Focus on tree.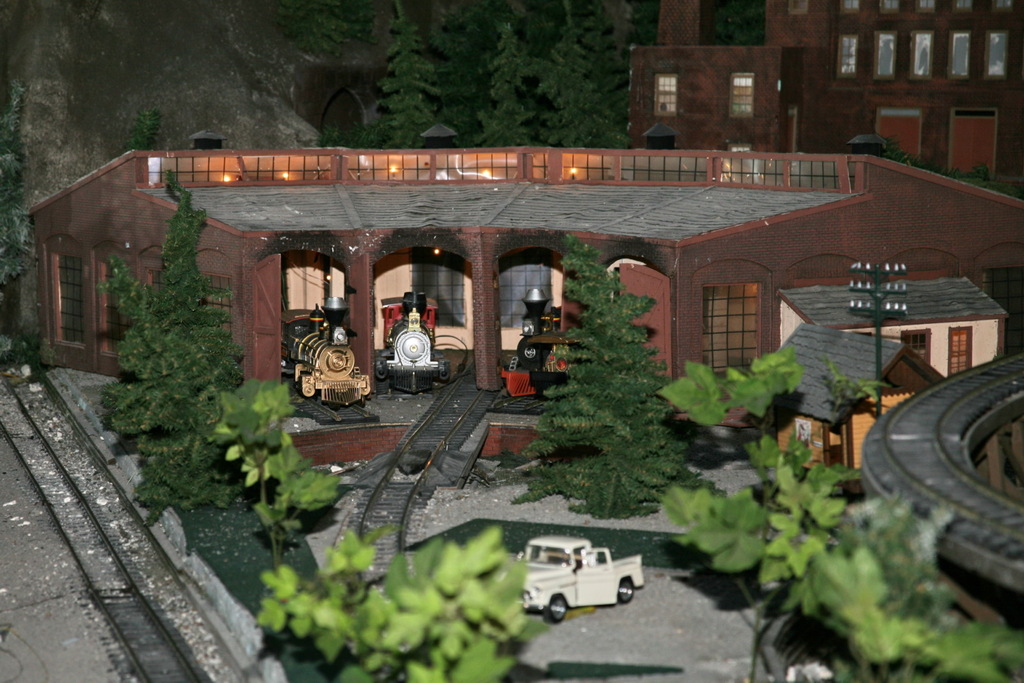
Focused at bbox(653, 347, 1023, 682).
